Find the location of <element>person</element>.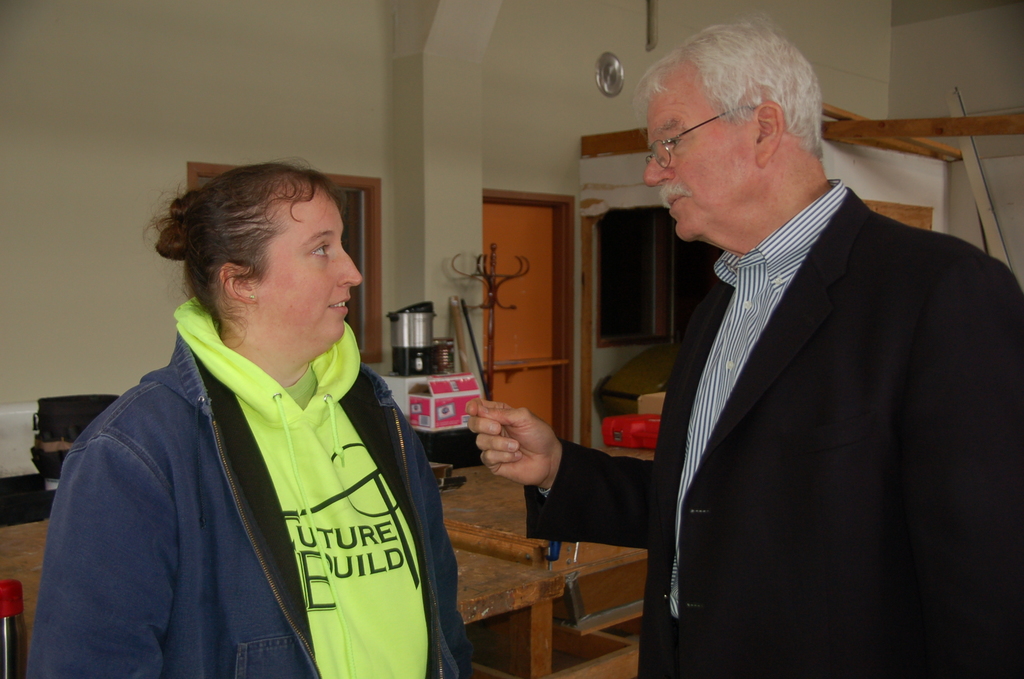
Location: box(464, 19, 1023, 678).
